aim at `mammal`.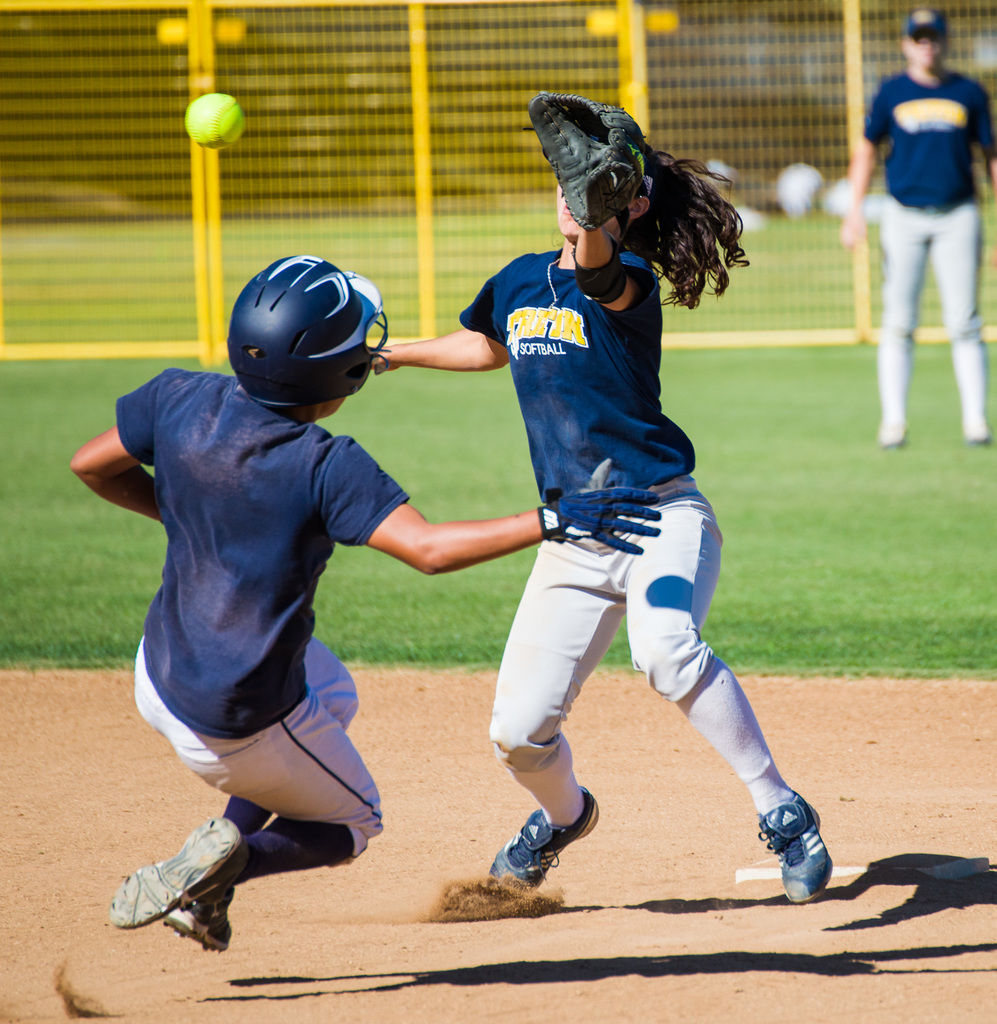
Aimed at l=67, t=250, r=663, b=956.
